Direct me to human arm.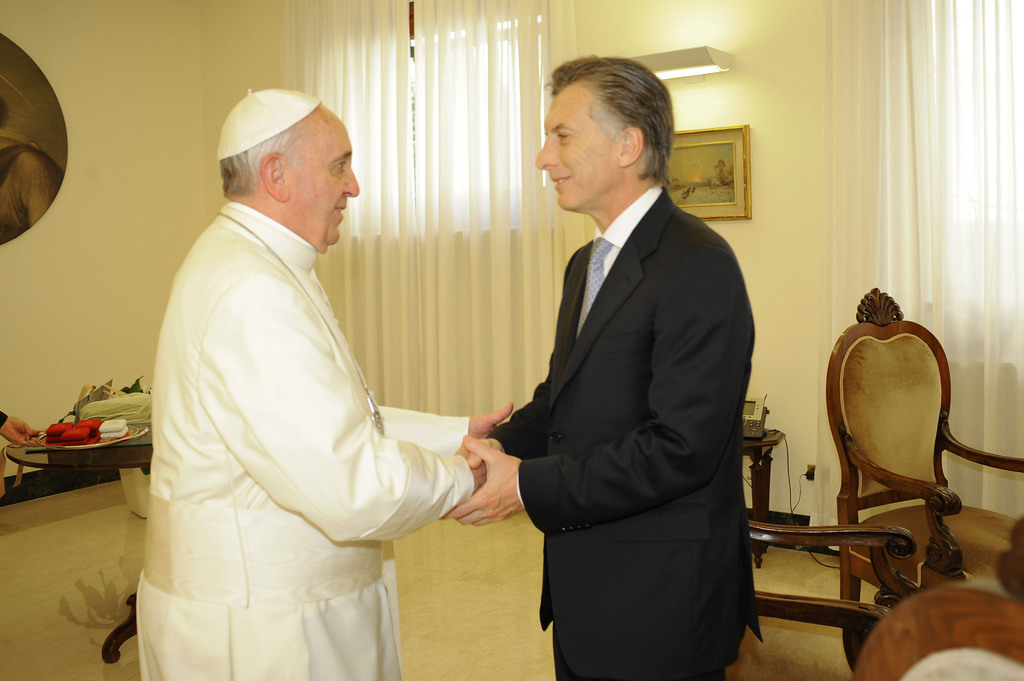
Direction: [x1=442, y1=244, x2=753, y2=535].
